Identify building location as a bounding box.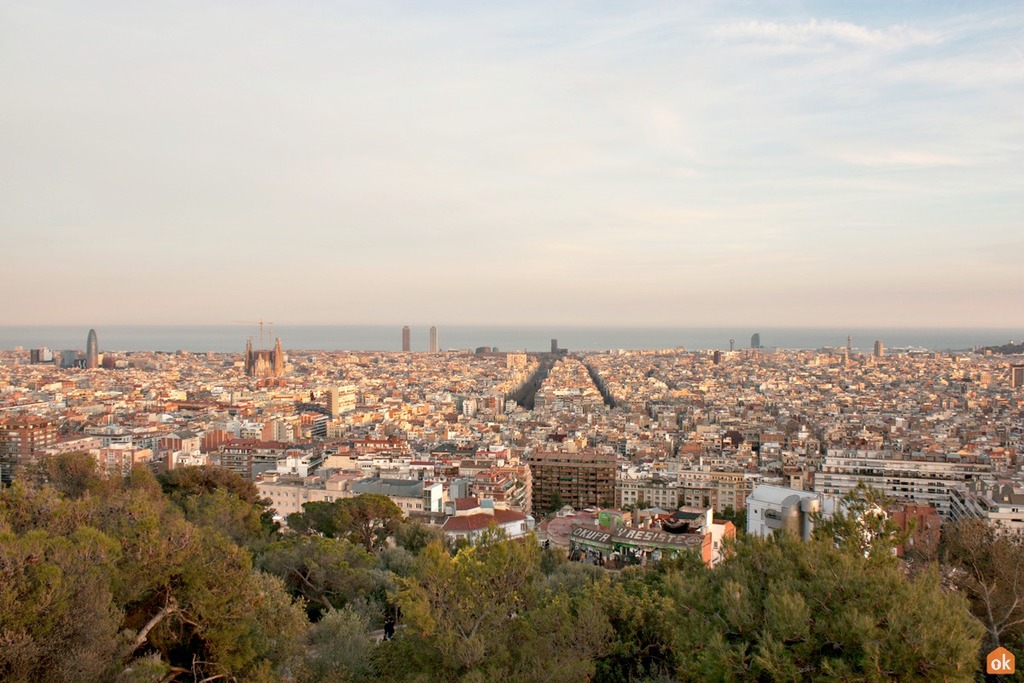
[left=84, top=329, right=104, bottom=366].
